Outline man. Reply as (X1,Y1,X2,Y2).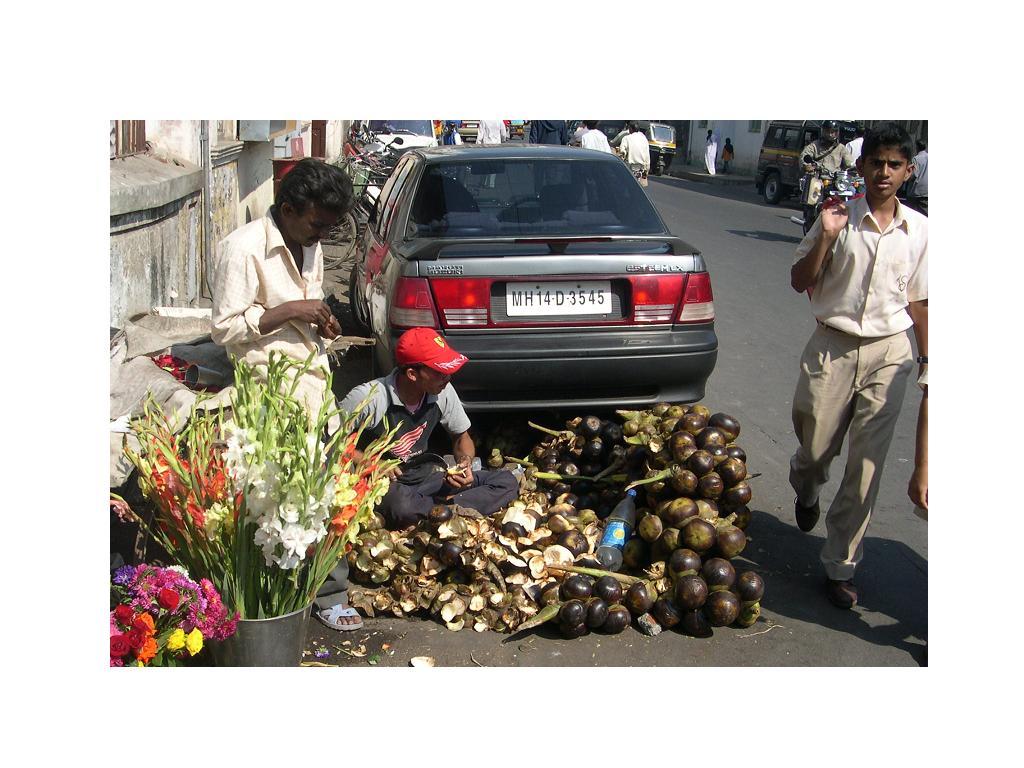
(579,121,609,154).
